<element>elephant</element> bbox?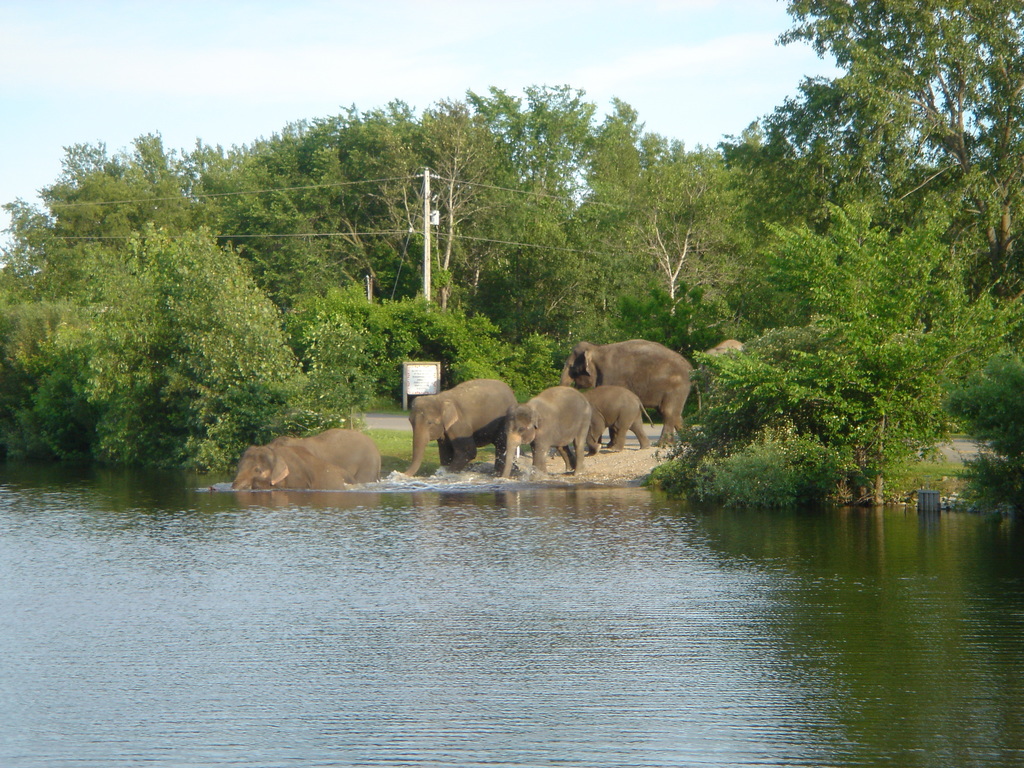
(587, 386, 646, 448)
